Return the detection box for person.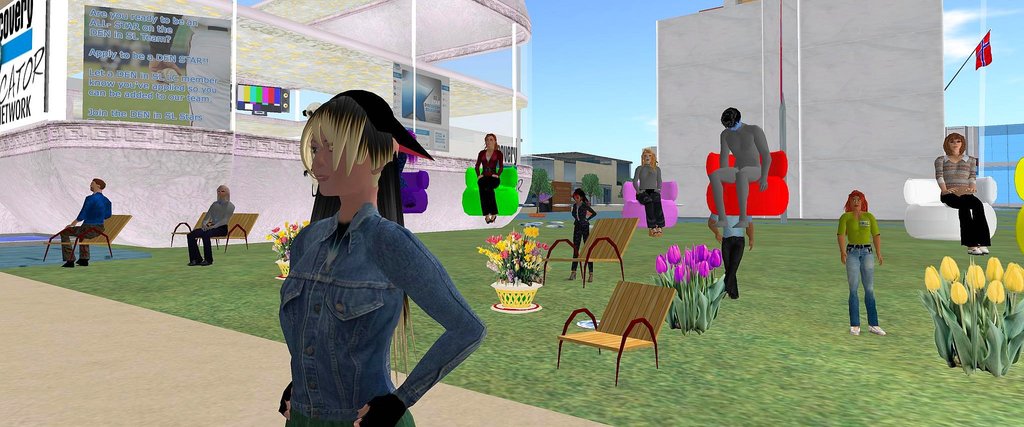
l=927, t=131, r=991, b=255.
